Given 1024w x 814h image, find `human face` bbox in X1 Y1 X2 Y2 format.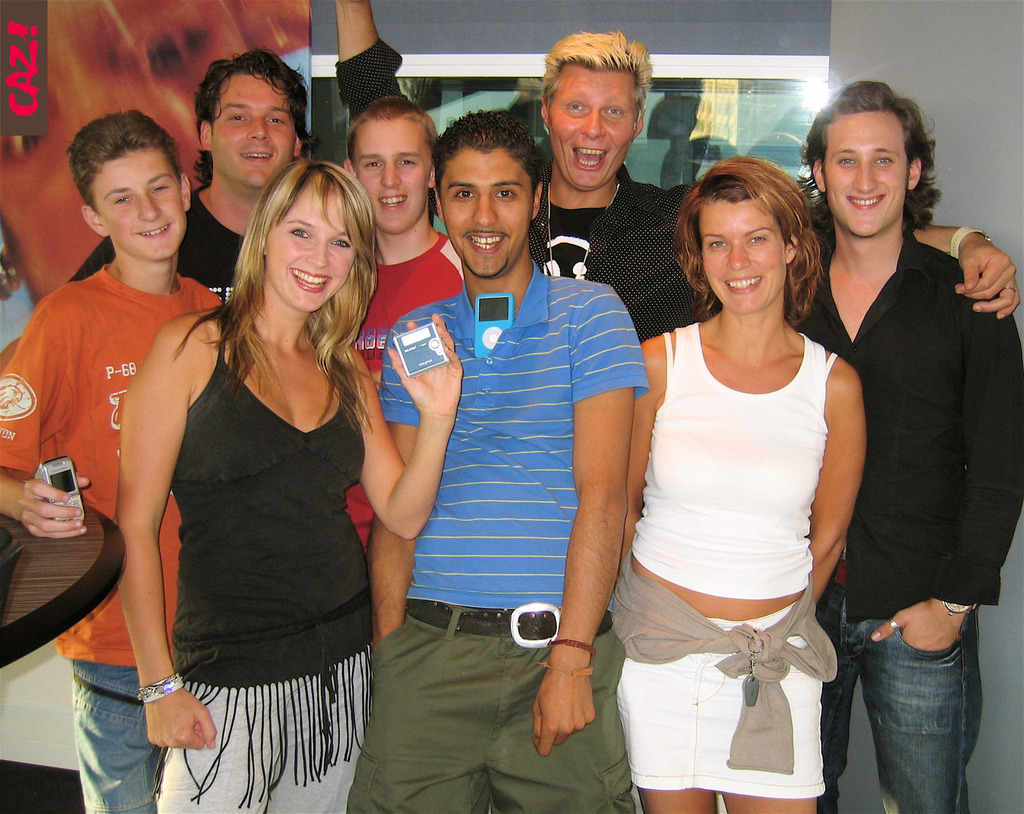
213 69 297 197.
